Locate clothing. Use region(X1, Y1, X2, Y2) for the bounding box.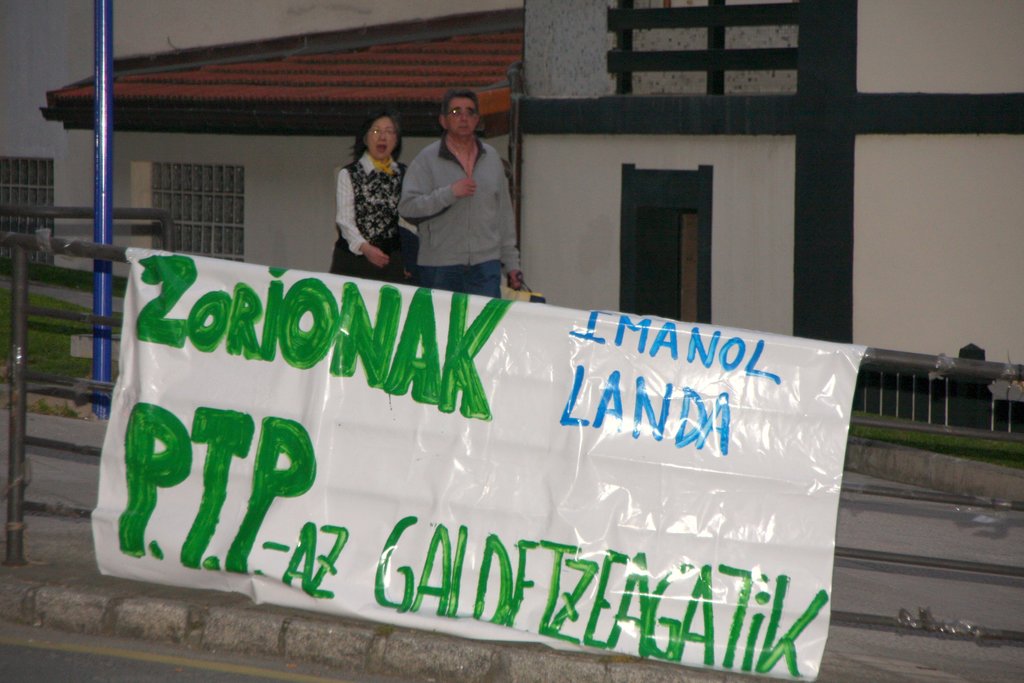
region(396, 123, 527, 304).
